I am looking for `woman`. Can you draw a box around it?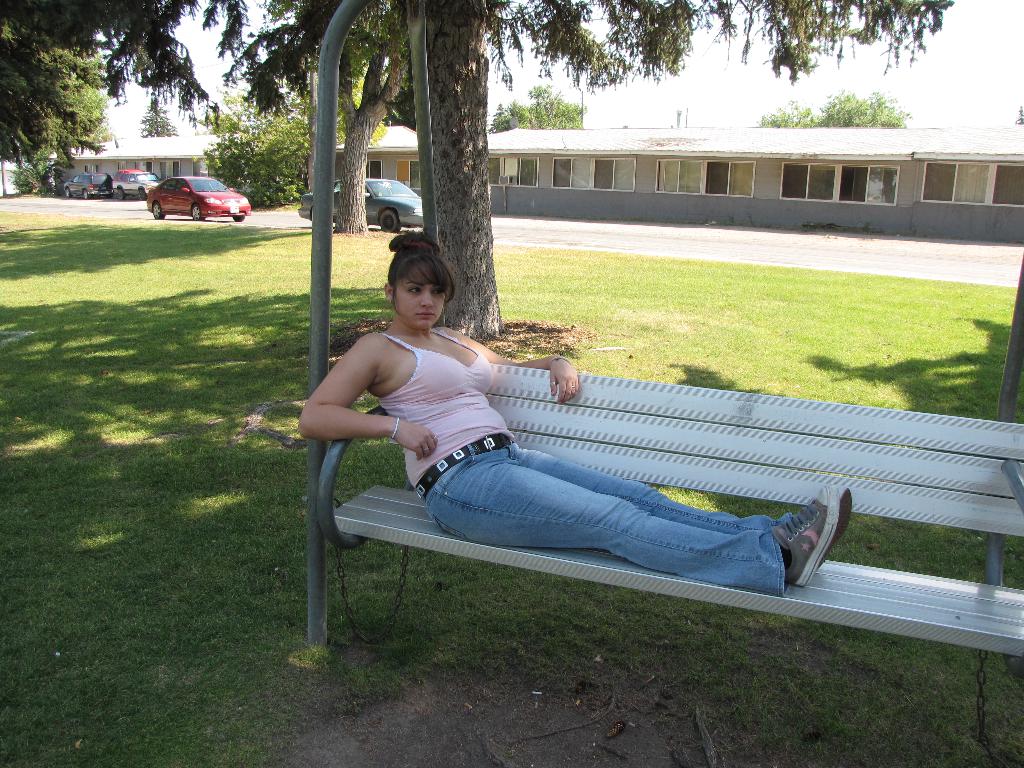
Sure, the bounding box is bbox=(312, 247, 794, 633).
